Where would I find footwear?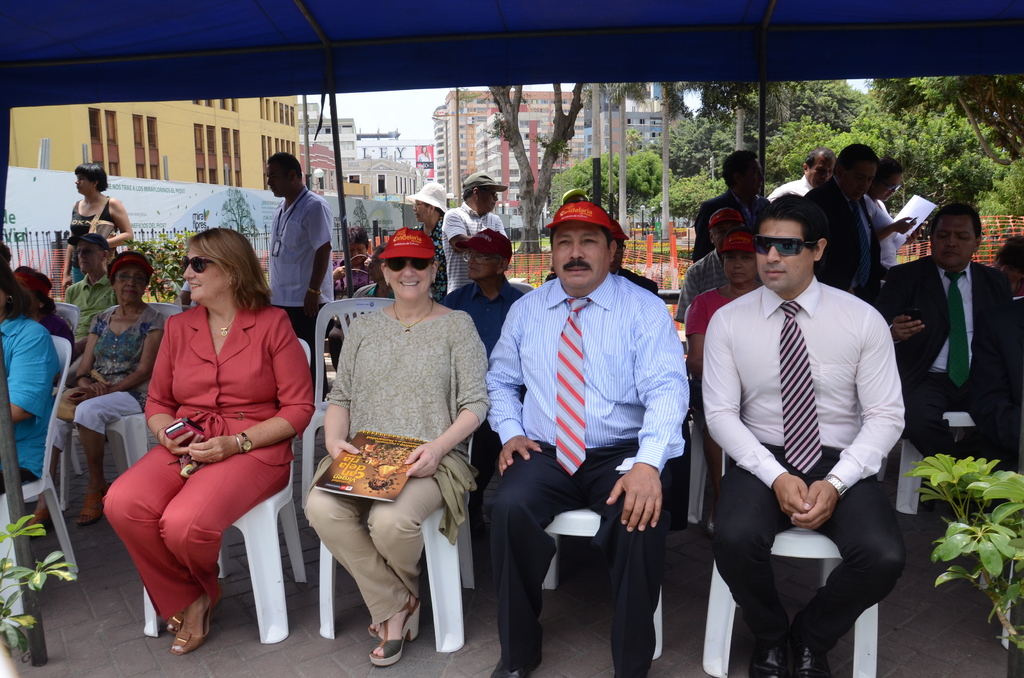
At l=170, t=592, r=216, b=656.
